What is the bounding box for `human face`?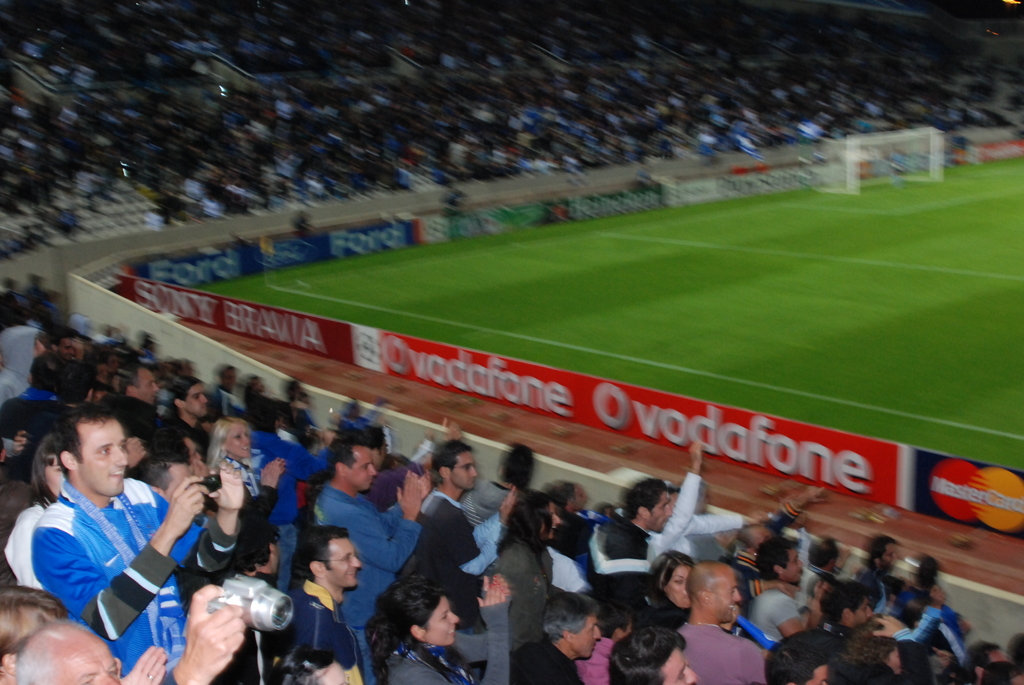
l=432, t=598, r=465, b=645.
